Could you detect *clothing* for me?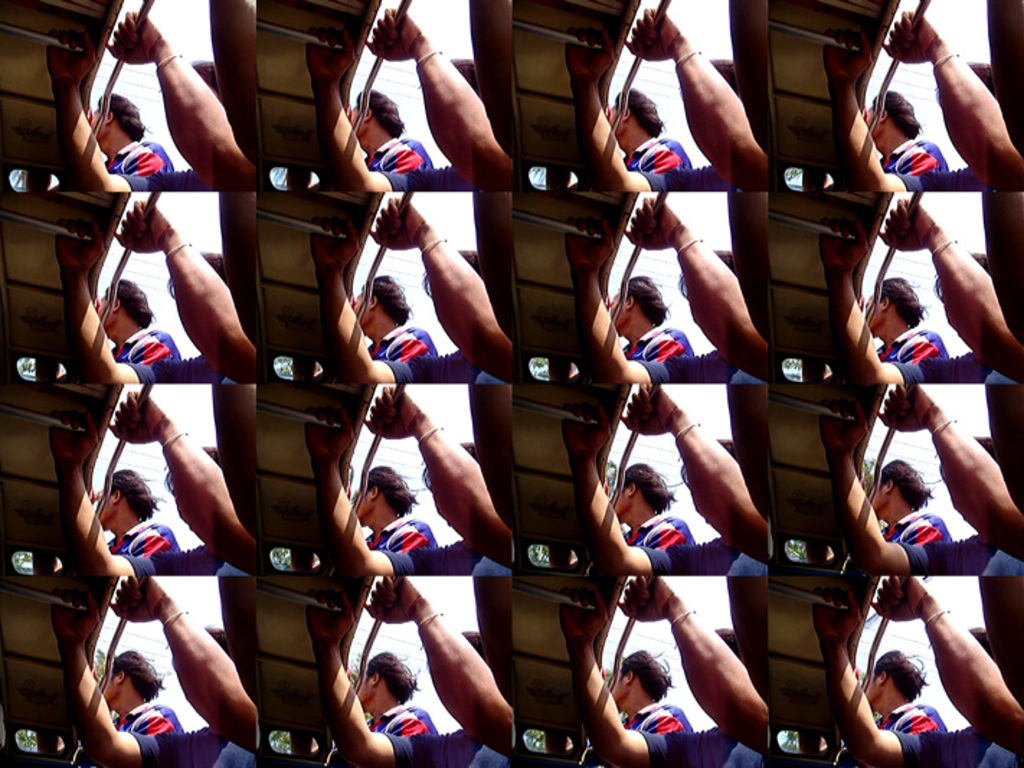
Detection result: bbox=(122, 161, 209, 190).
